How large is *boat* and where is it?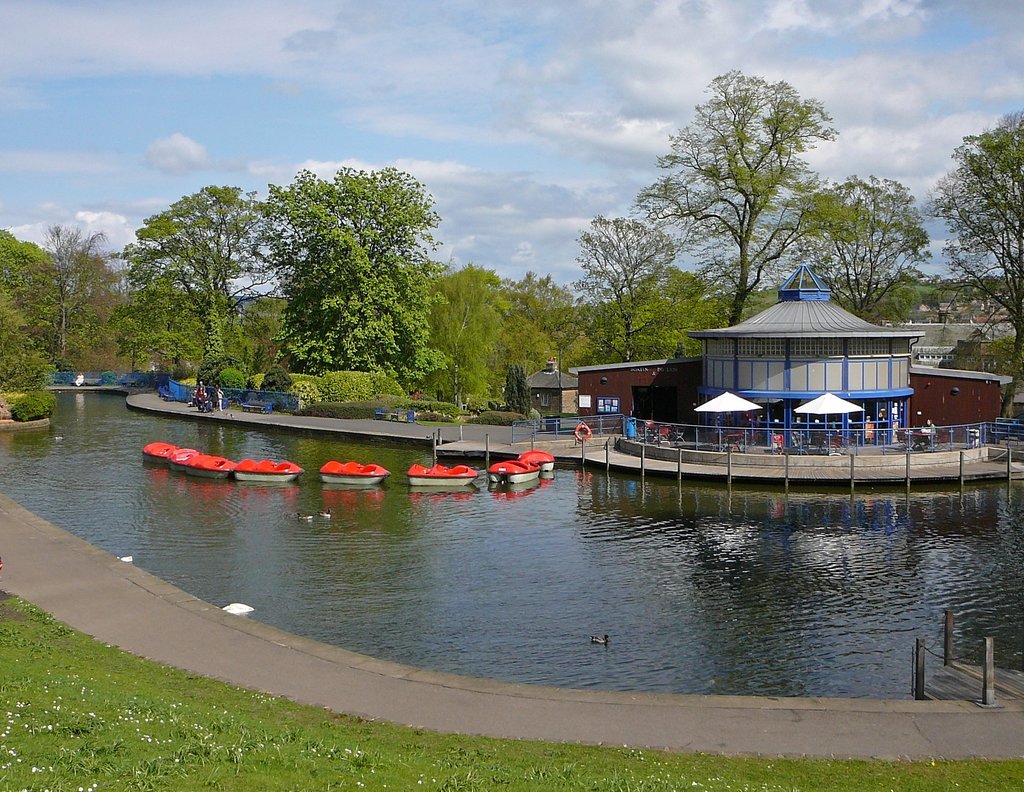
Bounding box: box(140, 443, 173, 463).
